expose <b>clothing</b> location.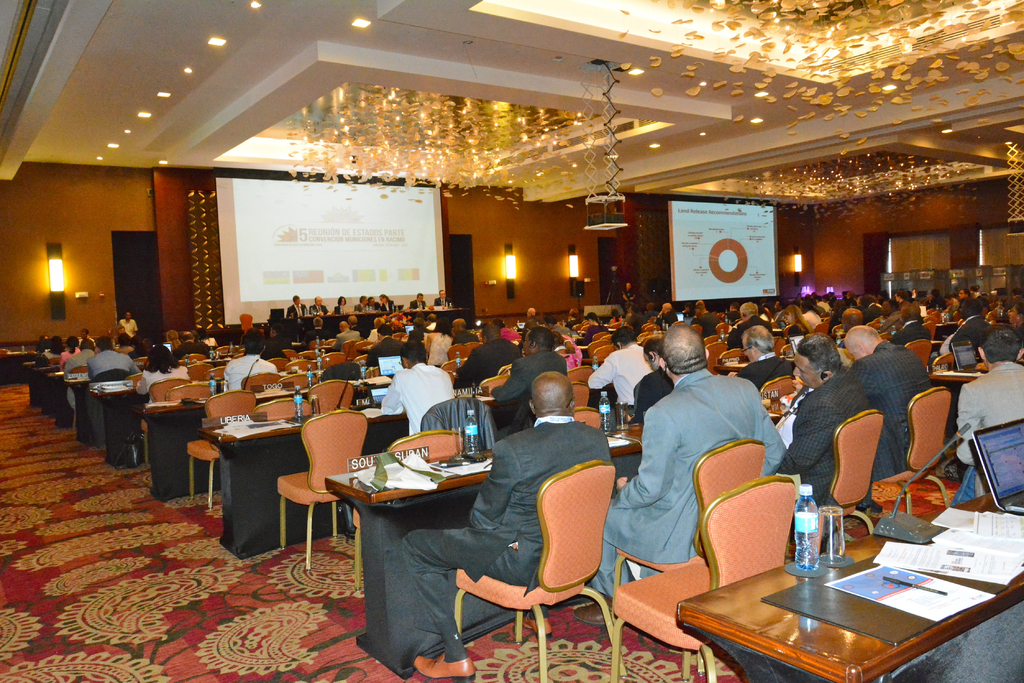
Exposed at box(628, 369, 675, 422).
